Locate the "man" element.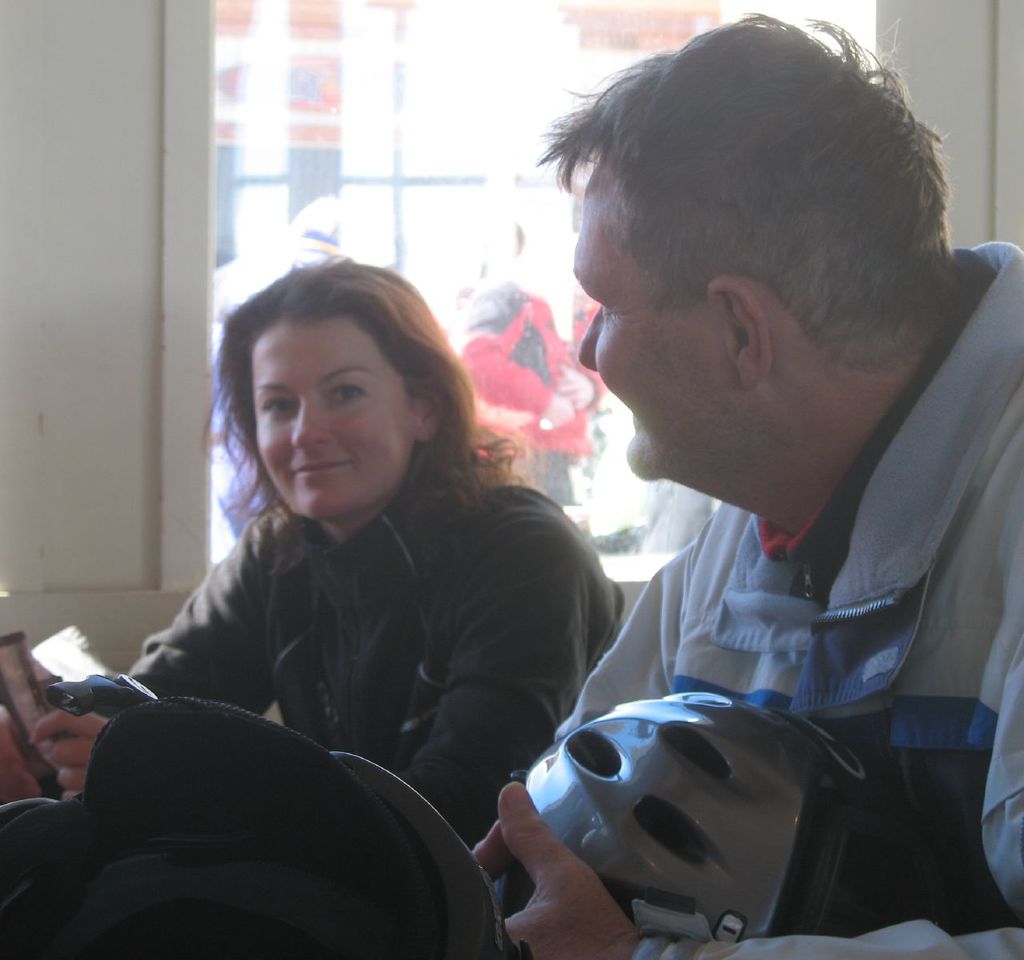
Element bbox: (210,198,360,539).
